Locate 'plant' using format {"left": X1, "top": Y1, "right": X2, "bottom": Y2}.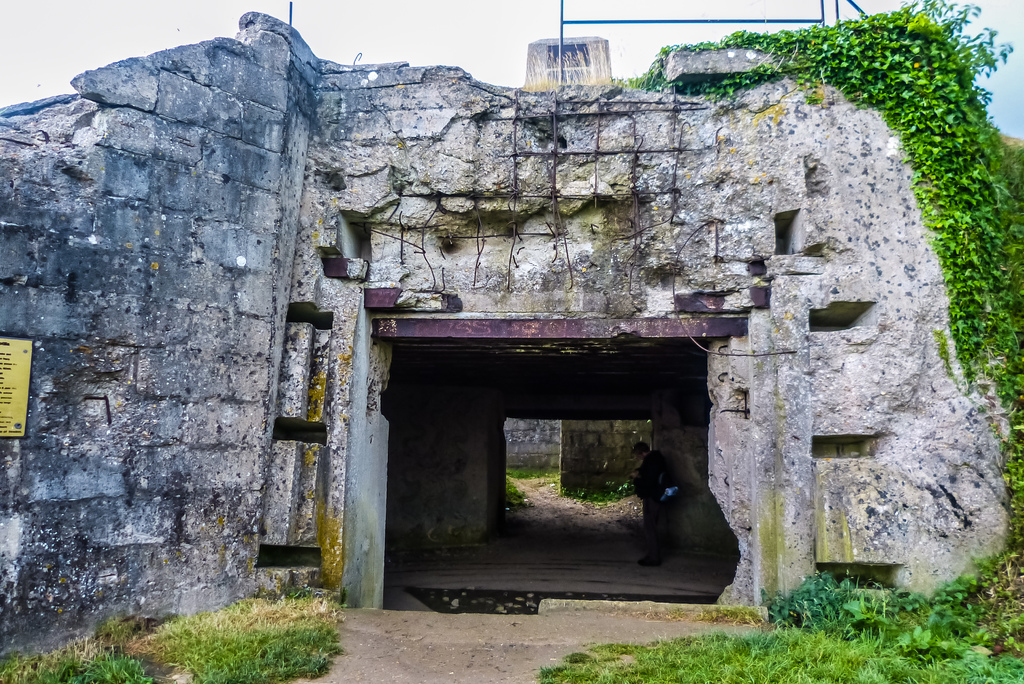
{"left": 0, "top": 621, "right": 153, "bottom": 683}.
